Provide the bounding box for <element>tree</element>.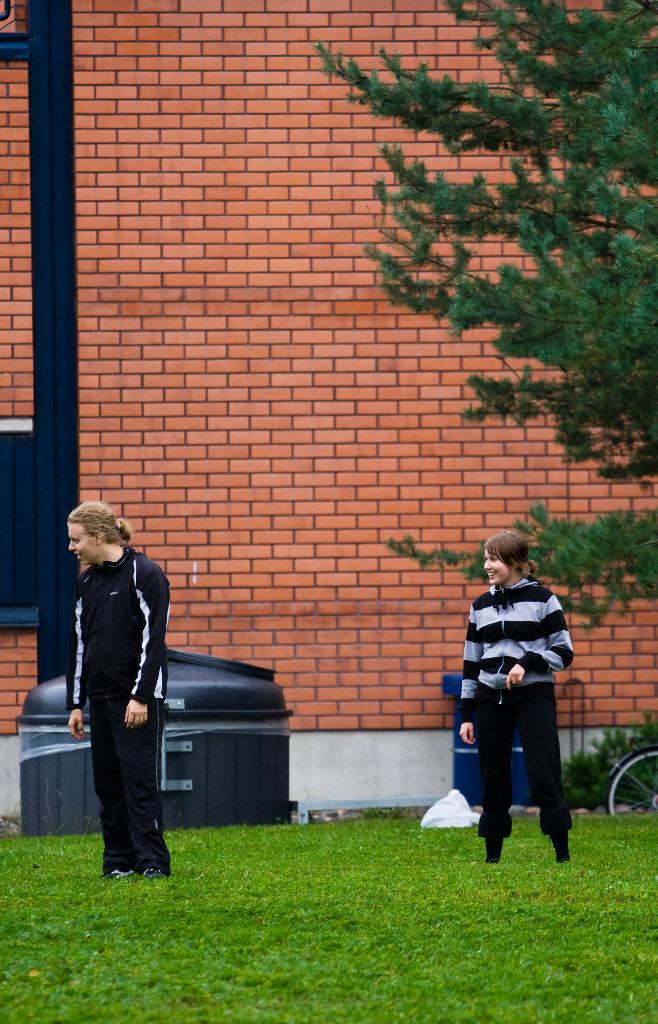
region(309, 0, 657, 628).
